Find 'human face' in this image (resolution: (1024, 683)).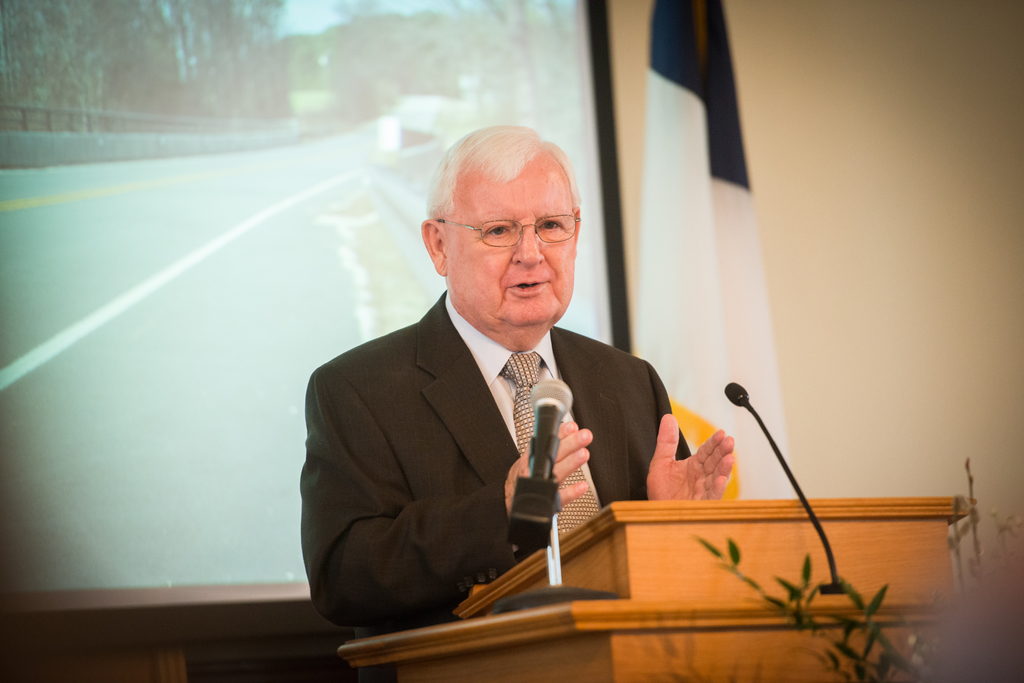
[x1=447, y1=150, x2=579, y2=327].
